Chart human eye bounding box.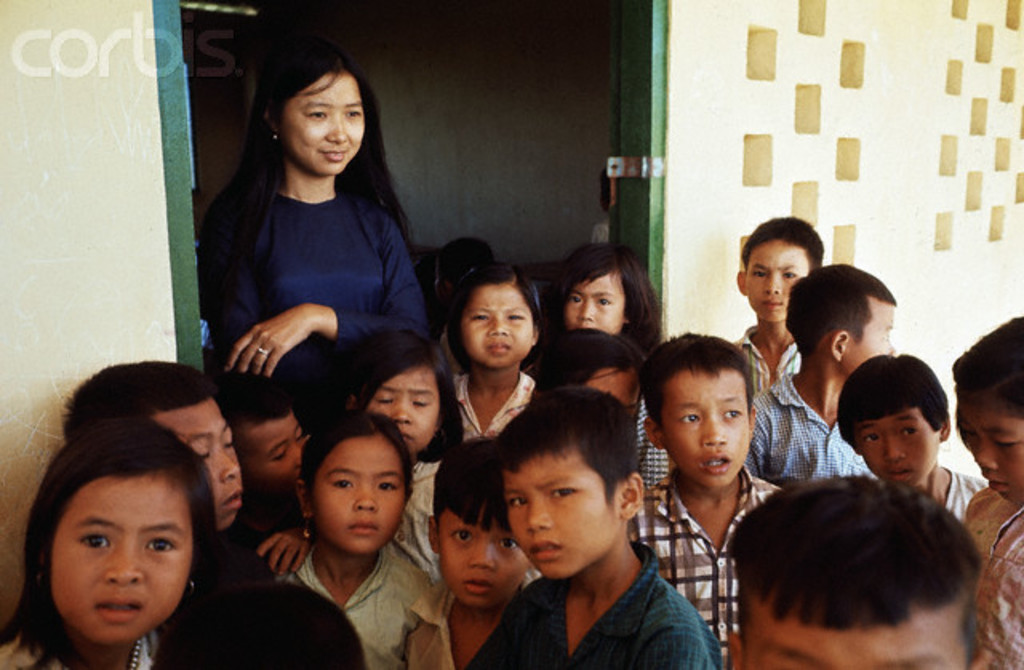
Charted: bbox=[144, 532, 176, 550].
